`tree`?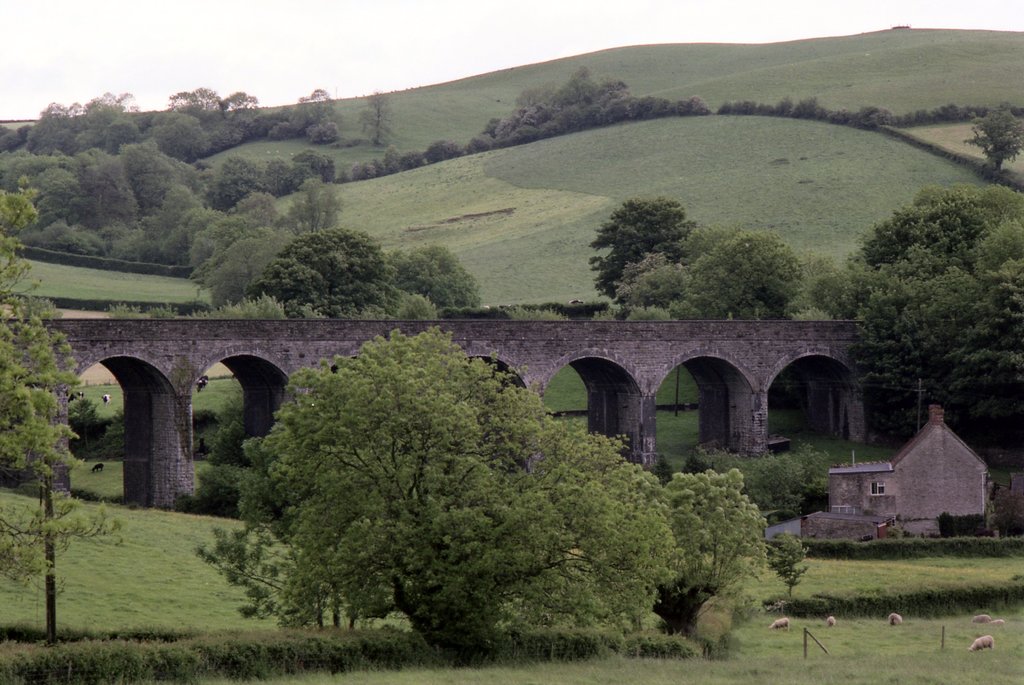
rect(593, 175, 710, 310)
